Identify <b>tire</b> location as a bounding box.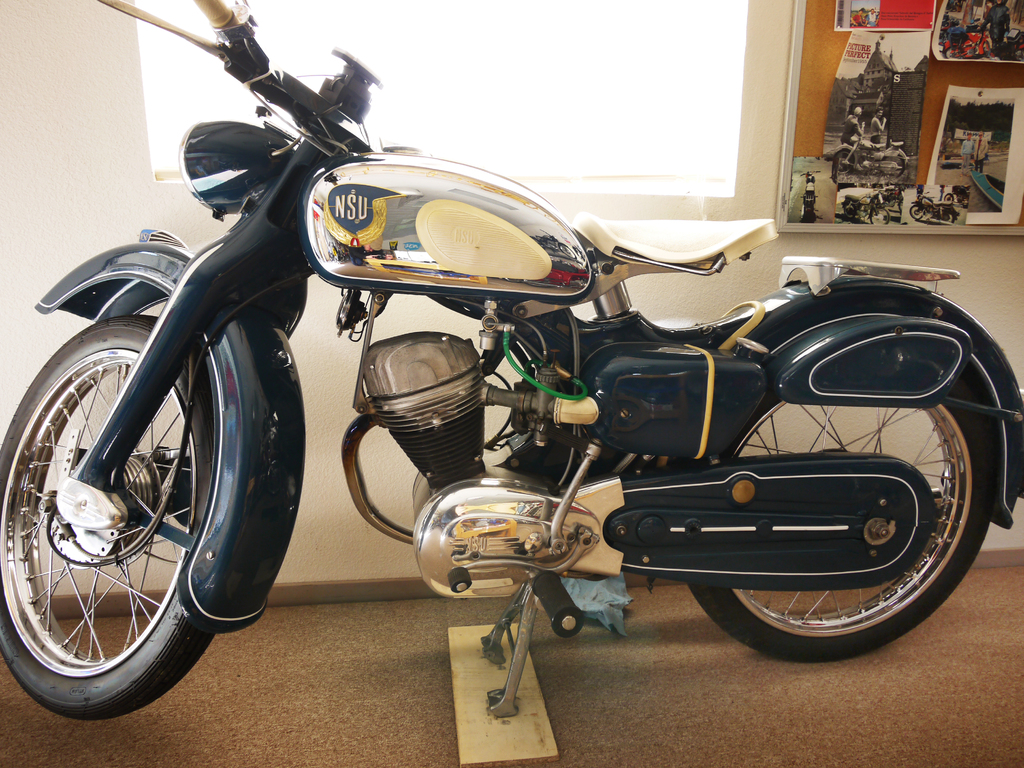
region(874, 151, 906, 180).
